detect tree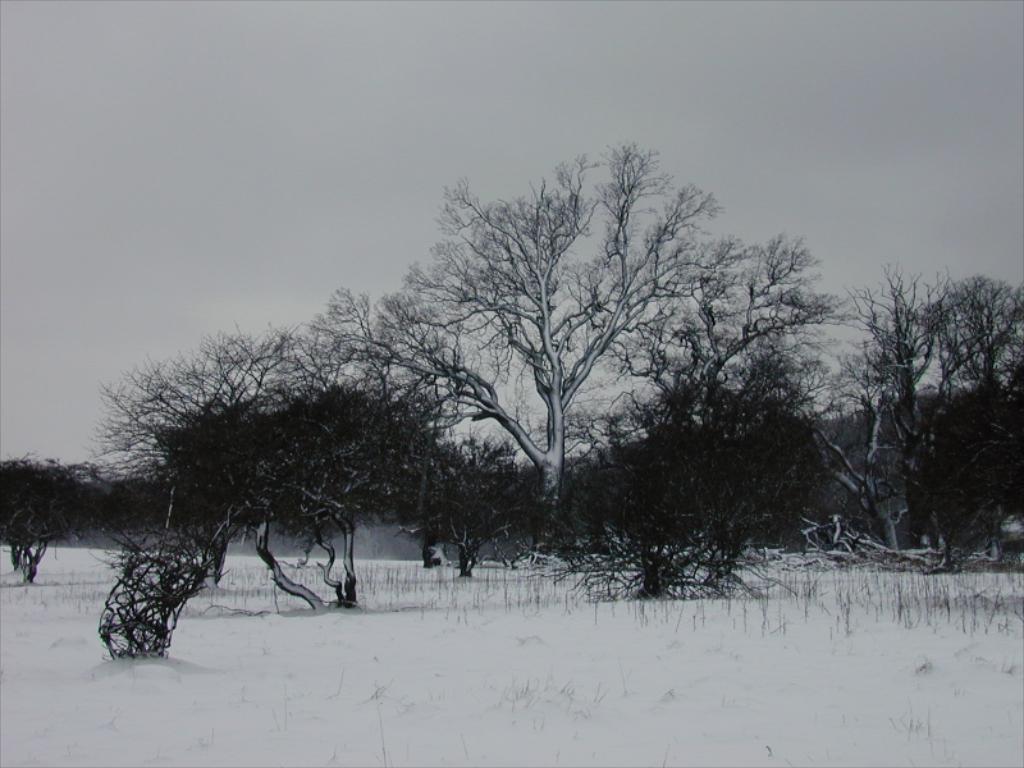
crop(88, 319, 381, 632)
